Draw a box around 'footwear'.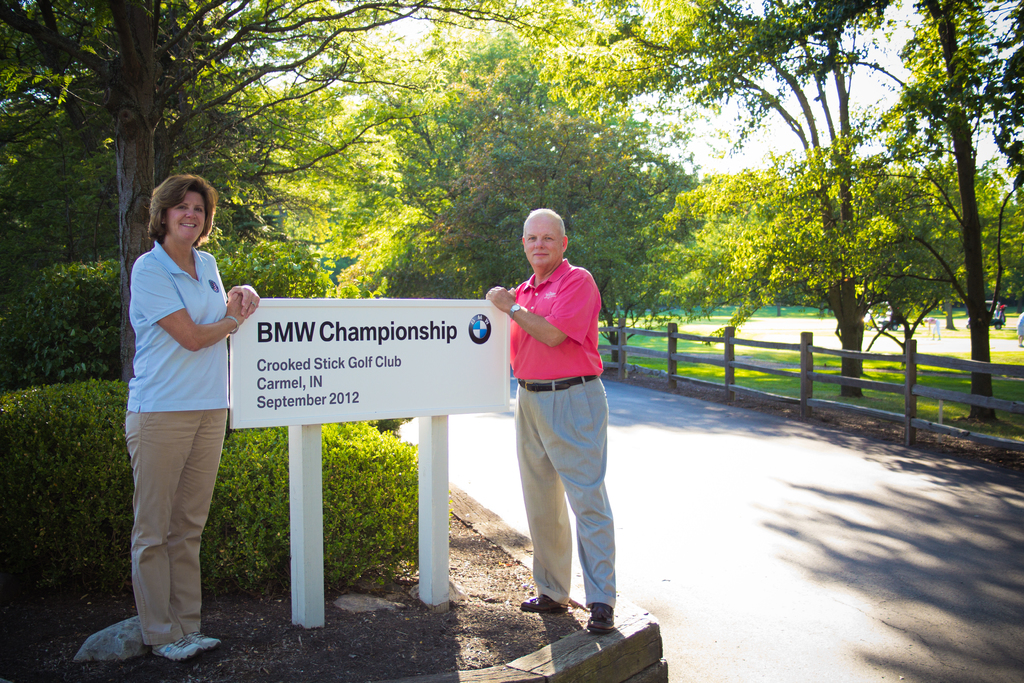
(left=154, top=638, right=204, bottom=664).
